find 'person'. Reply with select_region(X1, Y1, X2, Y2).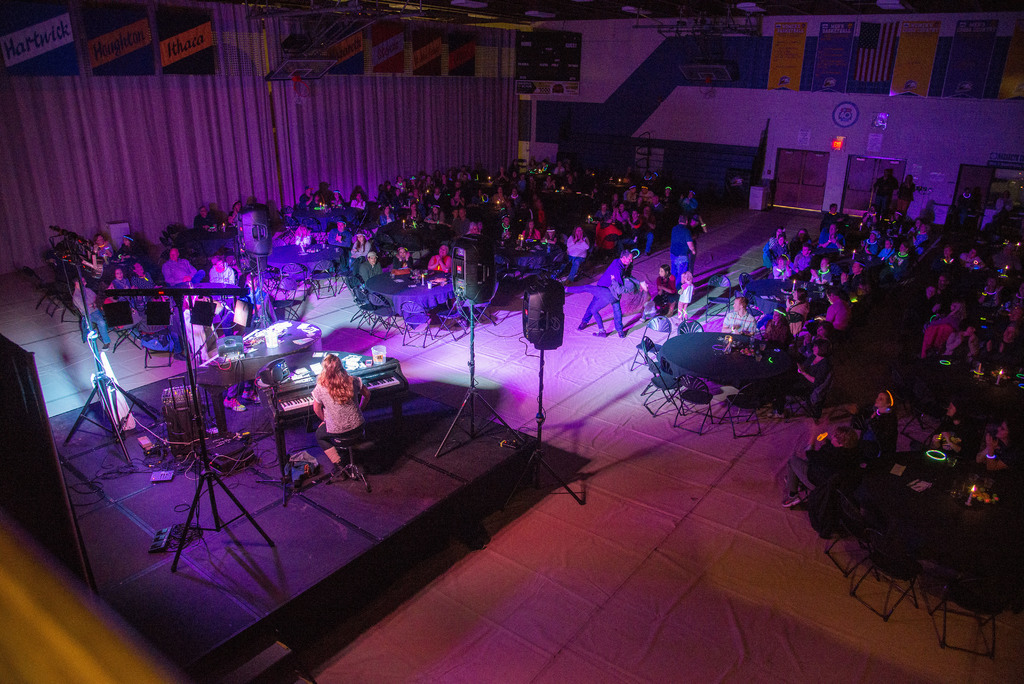
select_region(650, 193, 666, 216).
